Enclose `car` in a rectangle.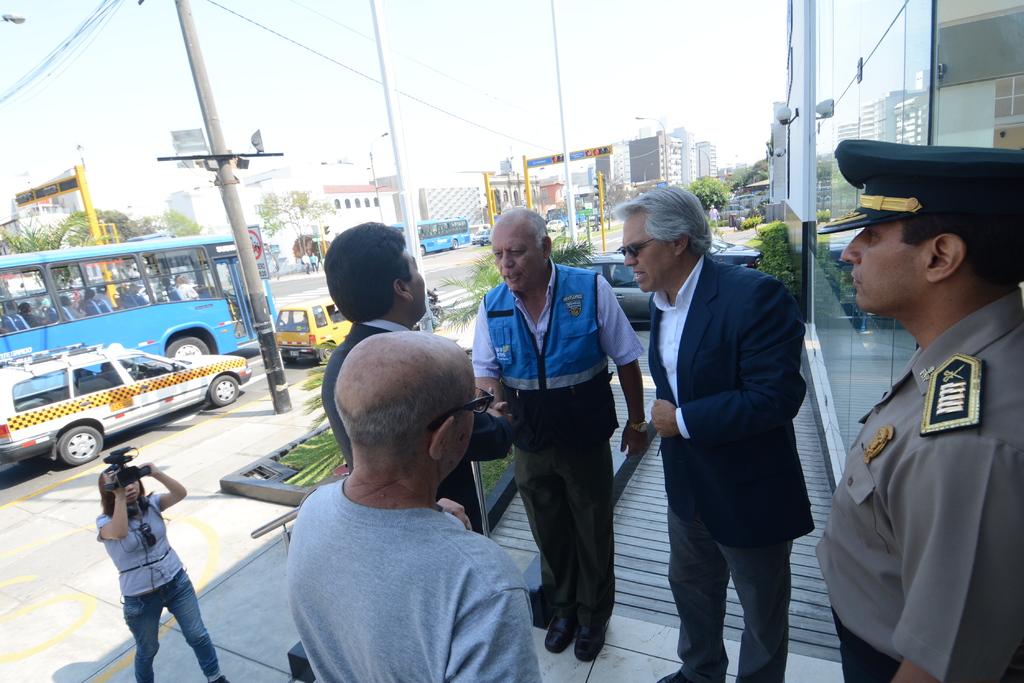
locate(0, 343, 251, 461).
